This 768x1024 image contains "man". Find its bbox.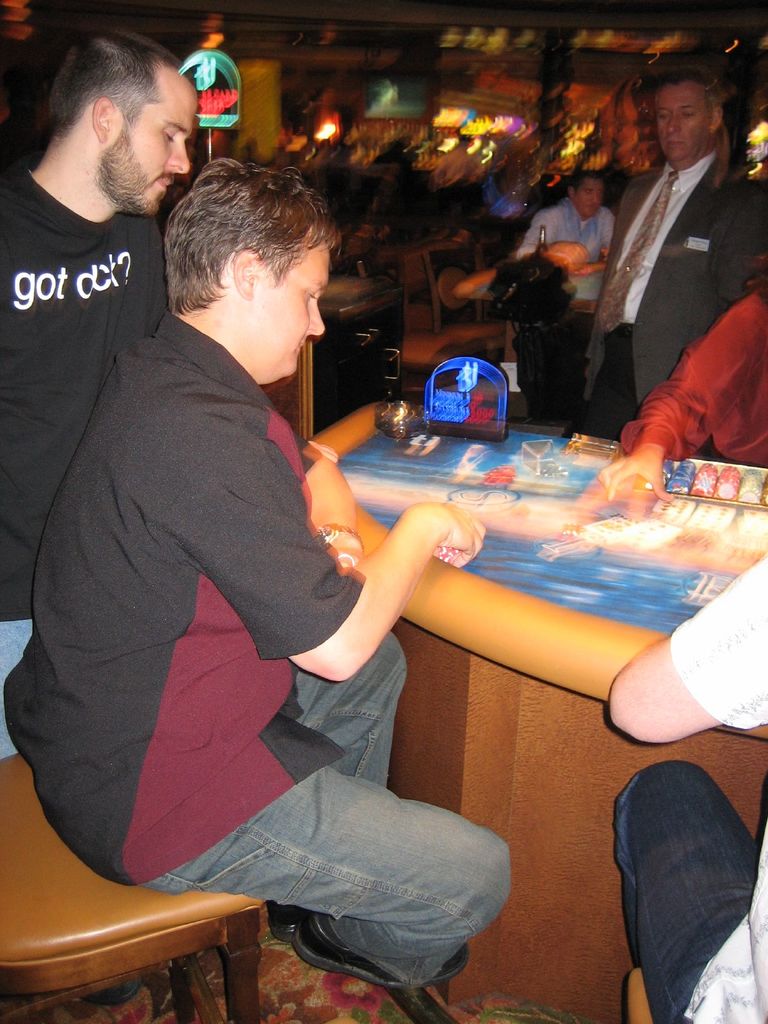
<box>0,30,198,760</box>.
